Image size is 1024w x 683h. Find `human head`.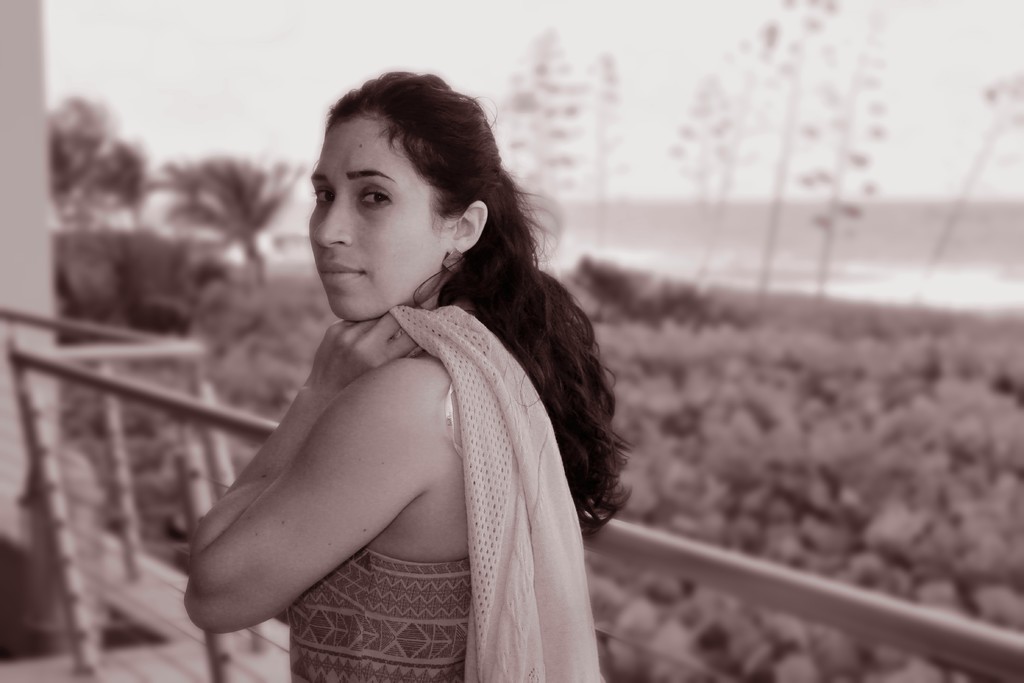
bbox=[287, 65, 517, 334].
